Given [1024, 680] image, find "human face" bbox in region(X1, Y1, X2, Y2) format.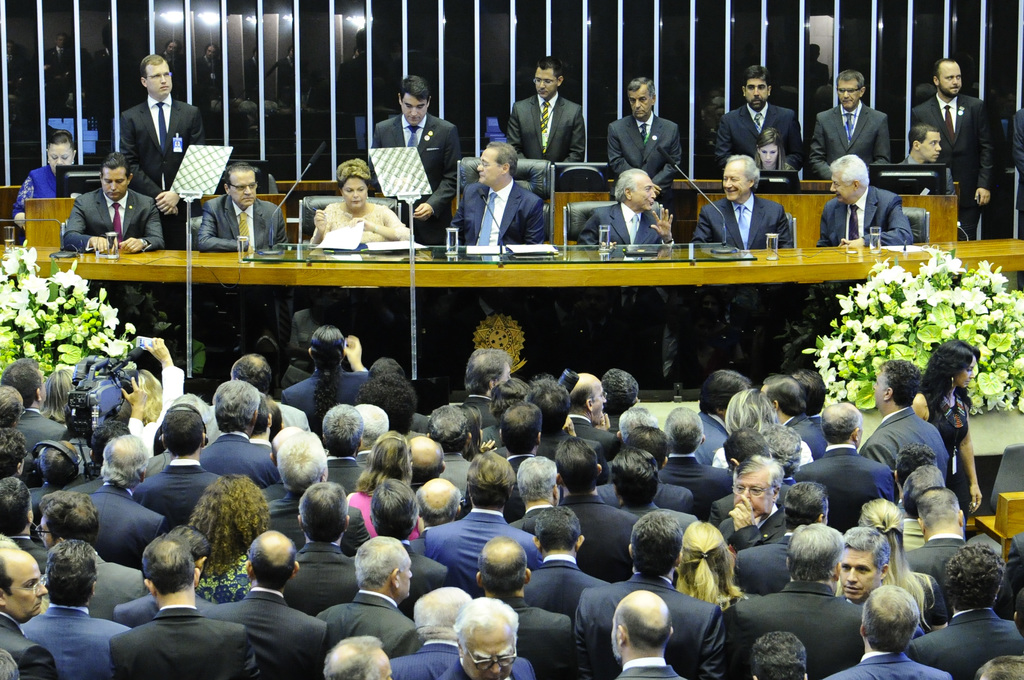
region(721, 163, 746, 203).
